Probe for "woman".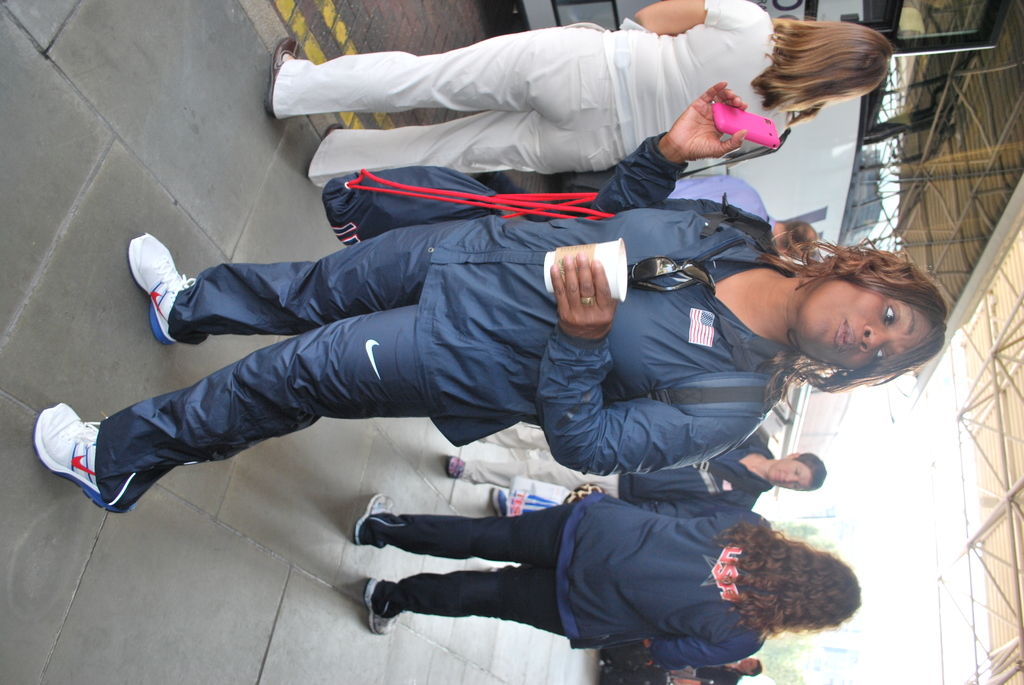
Probe result: locate(445, 429, 824, 504).
